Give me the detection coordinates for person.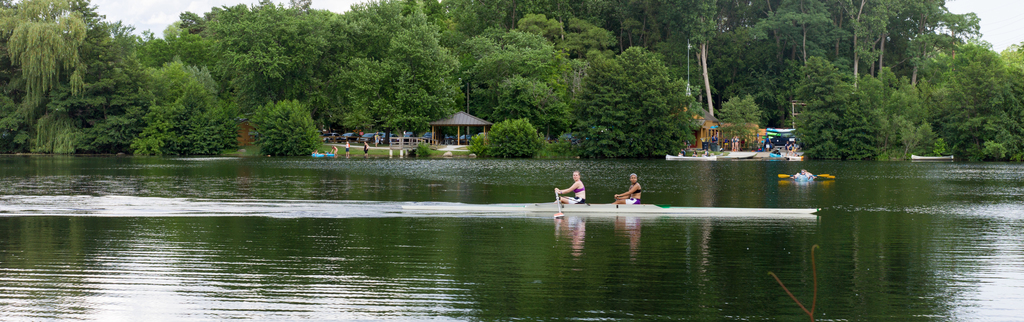
(x1=614, y1=170, x2=641, y2=205).
